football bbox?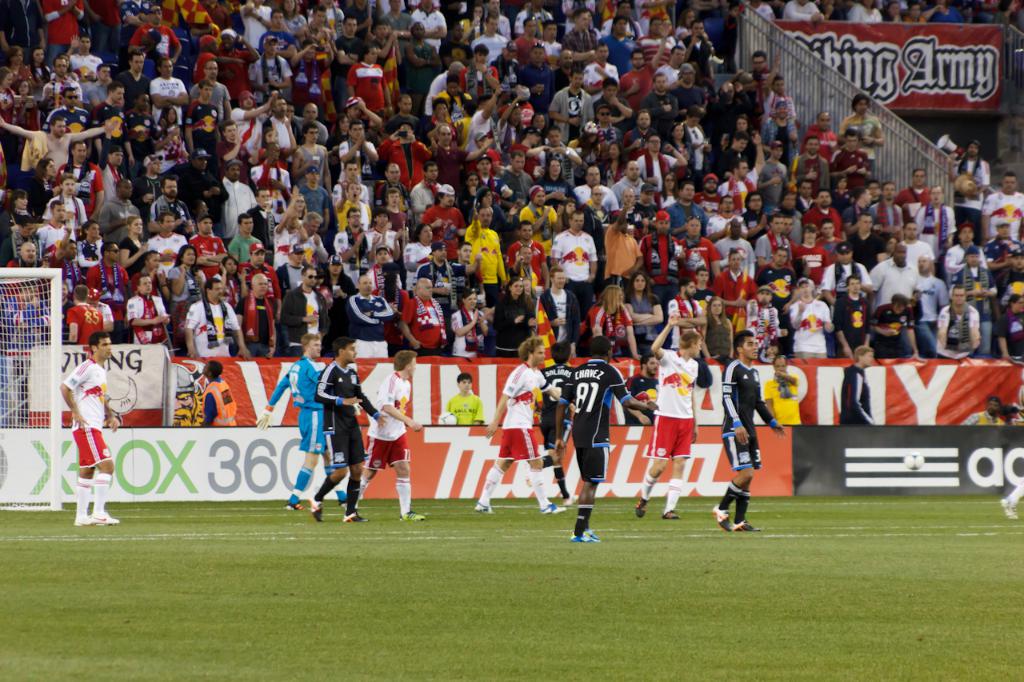
bbox=[434, 409, 459, 425]
